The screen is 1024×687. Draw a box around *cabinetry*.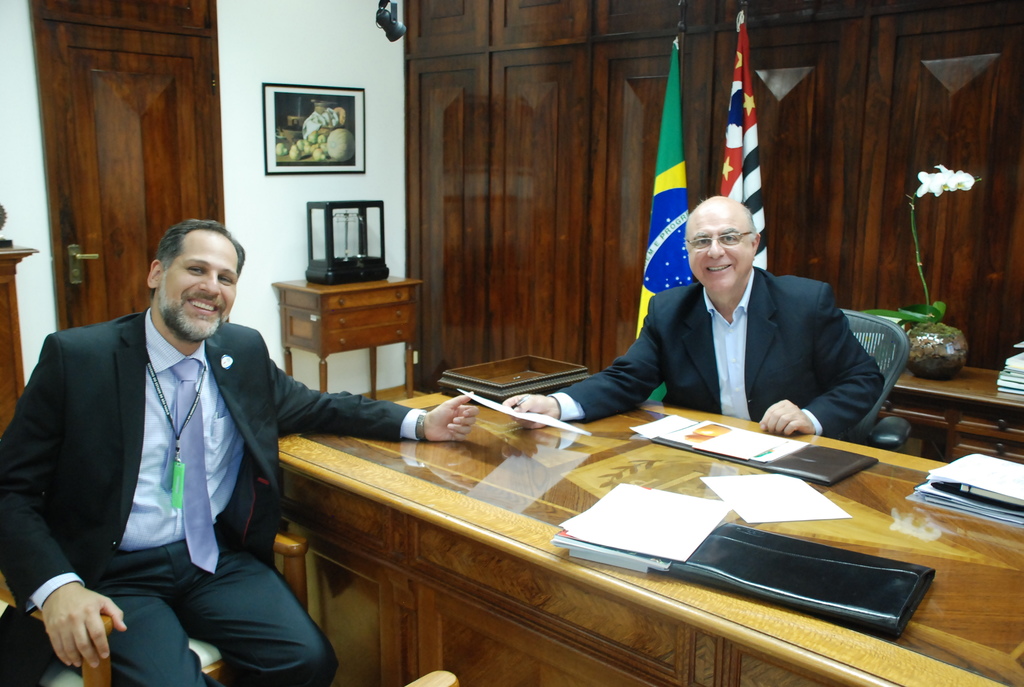
[left=400, top=0, right=495, bottom=57].
